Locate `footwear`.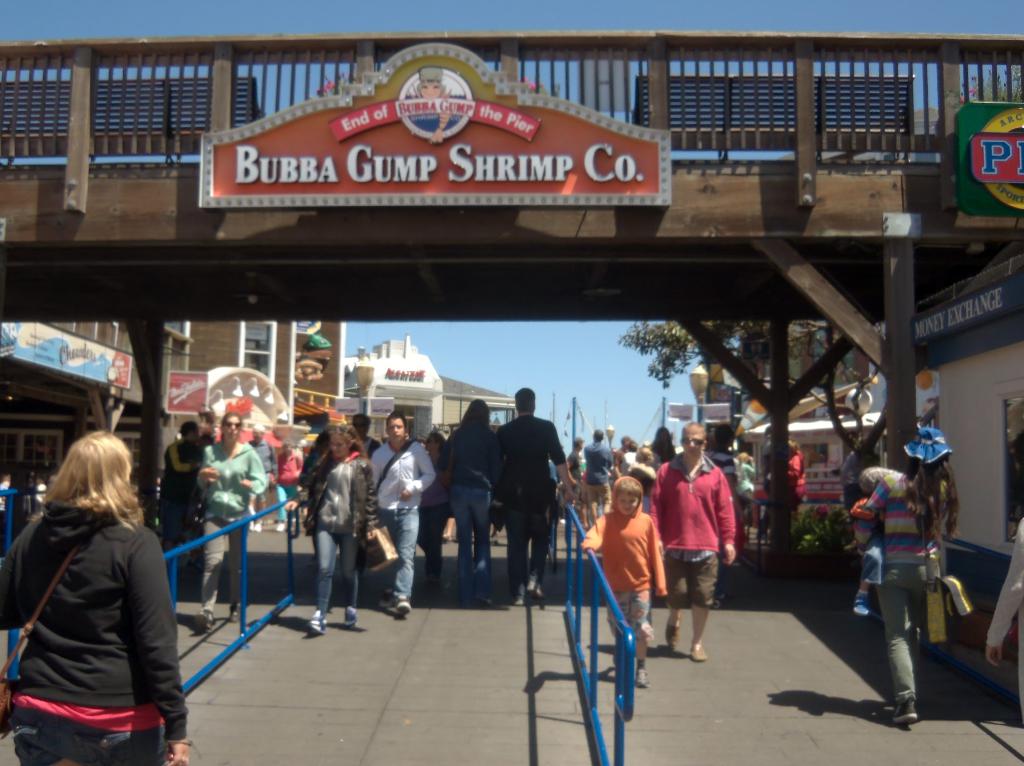
Bounding box: (525,580,549,609).
